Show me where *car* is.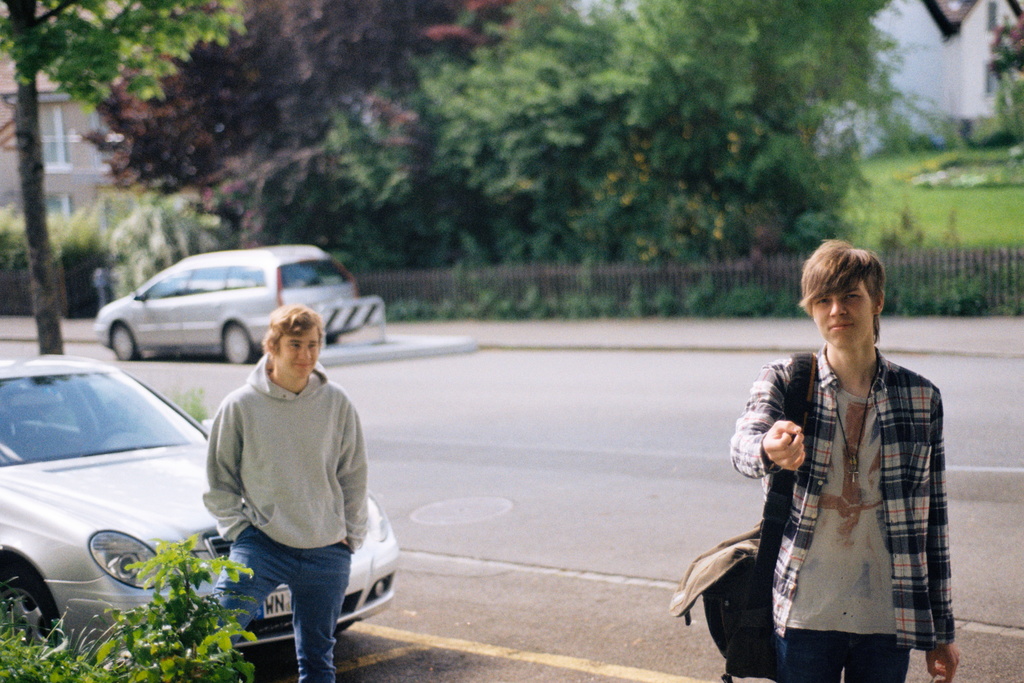
*car* is at 99 249 358 364.
